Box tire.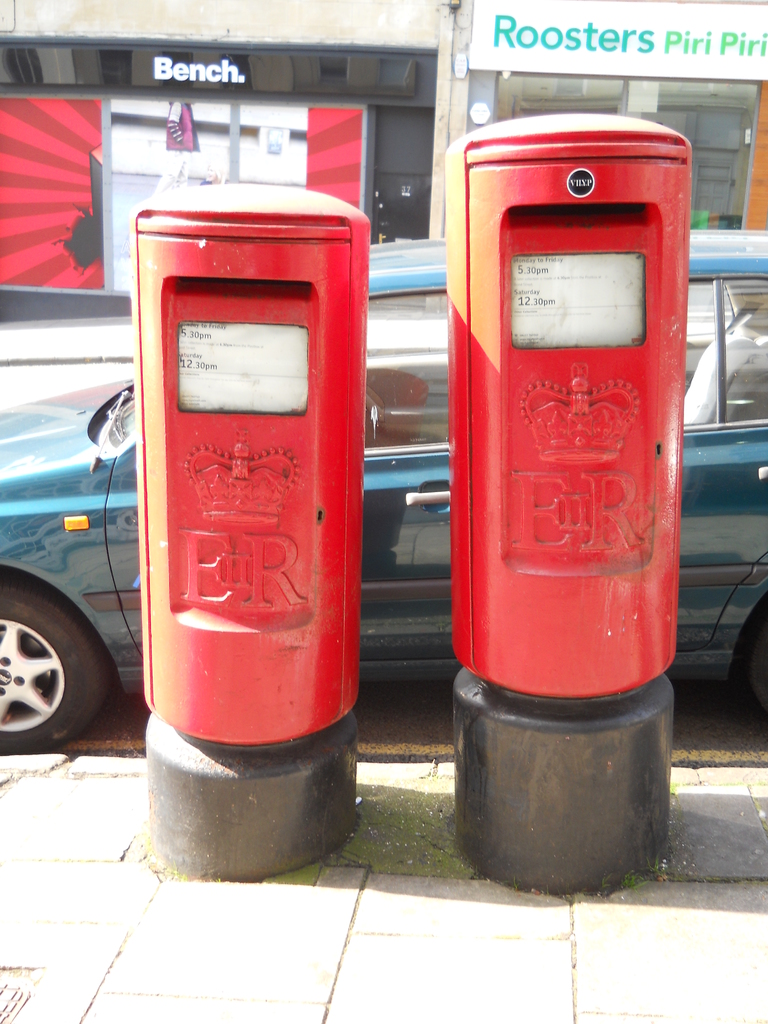
[0,572,123,759].
